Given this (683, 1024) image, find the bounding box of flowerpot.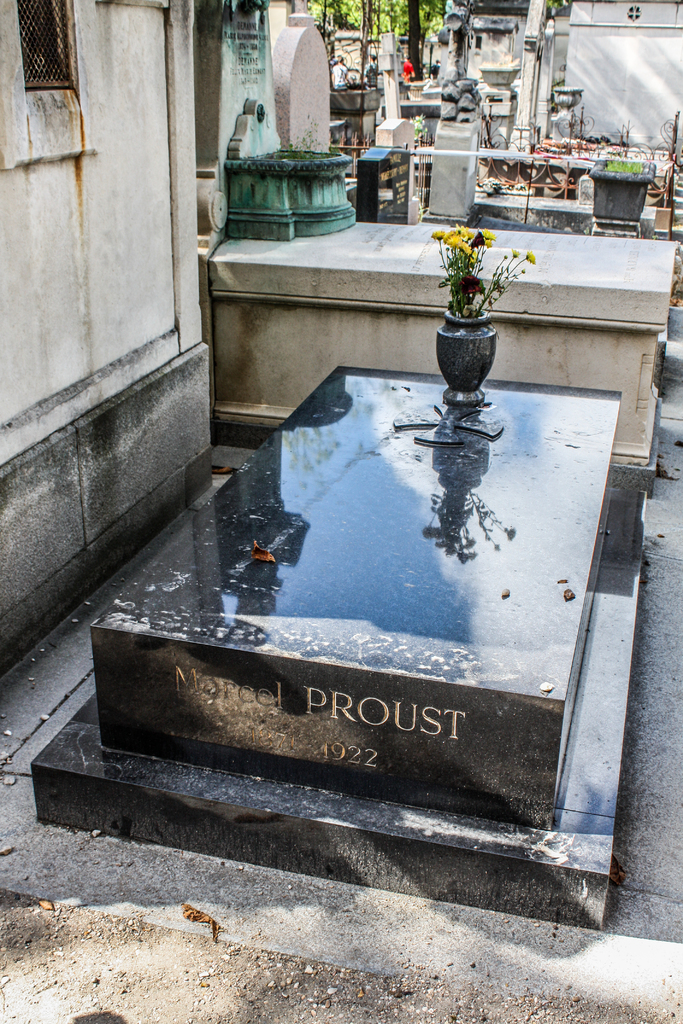
<region>437, 303, 496, 406</region>.
